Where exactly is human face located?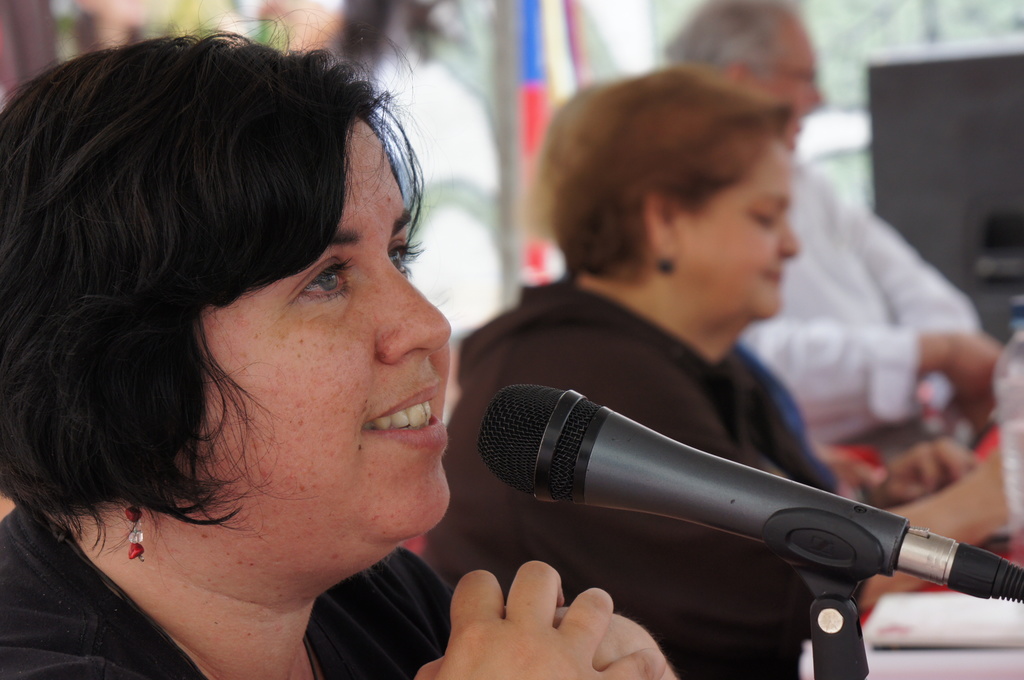
Its bounding box is (x1=759, y1=19, x2=822, y2=142).
